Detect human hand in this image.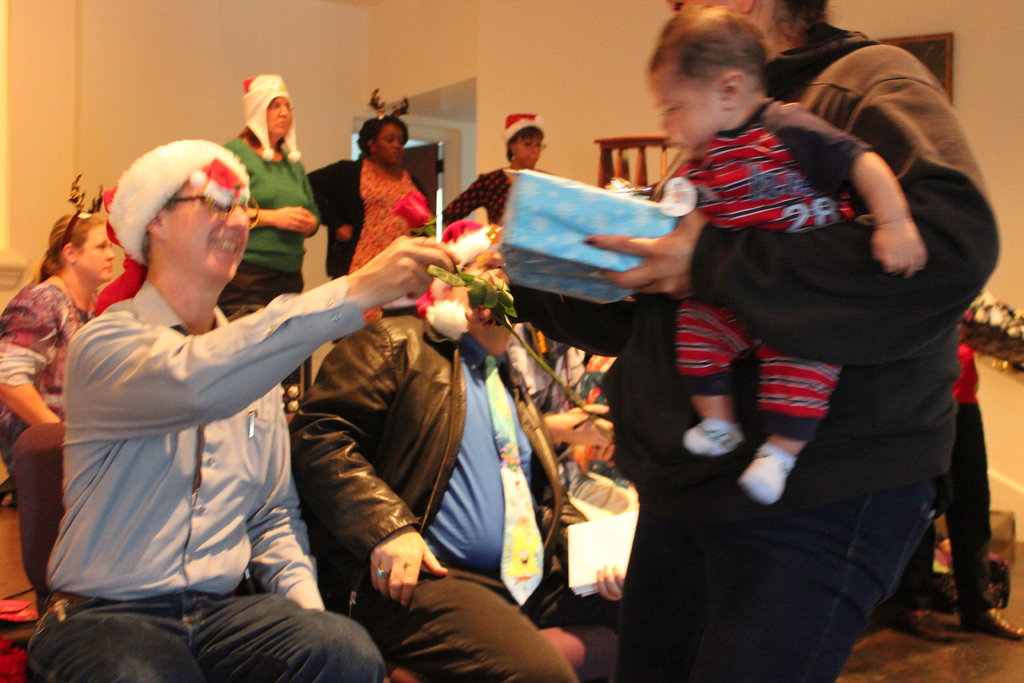
Detection: [left=303, top=213, right=320, bottom=236].
